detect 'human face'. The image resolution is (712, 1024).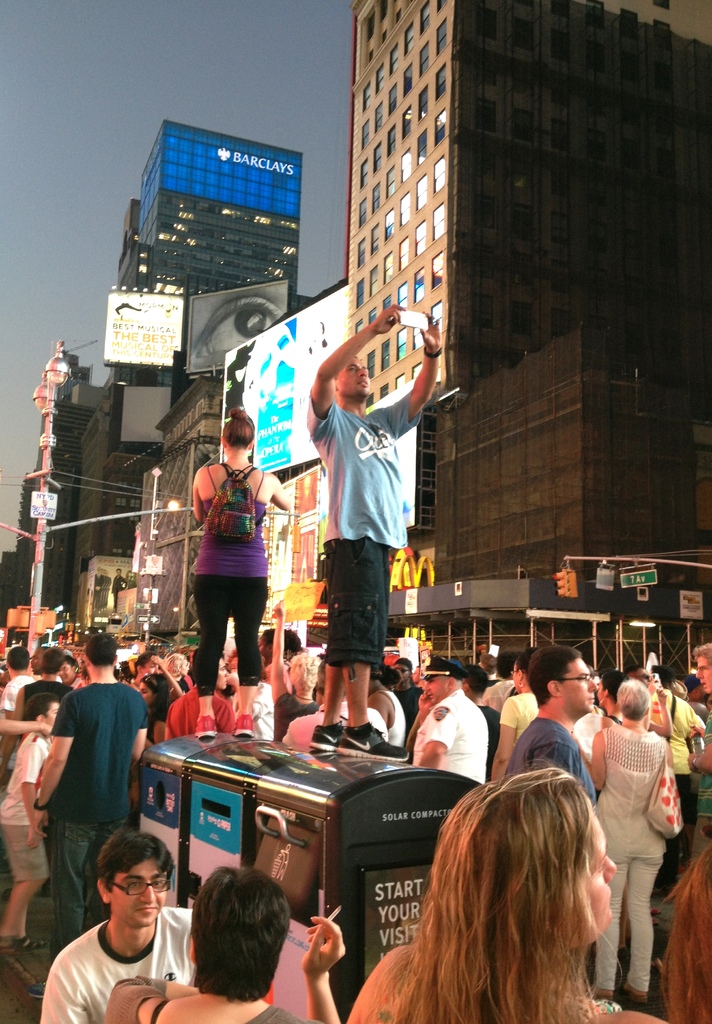
bbox=[28, 646, 42, 675].
